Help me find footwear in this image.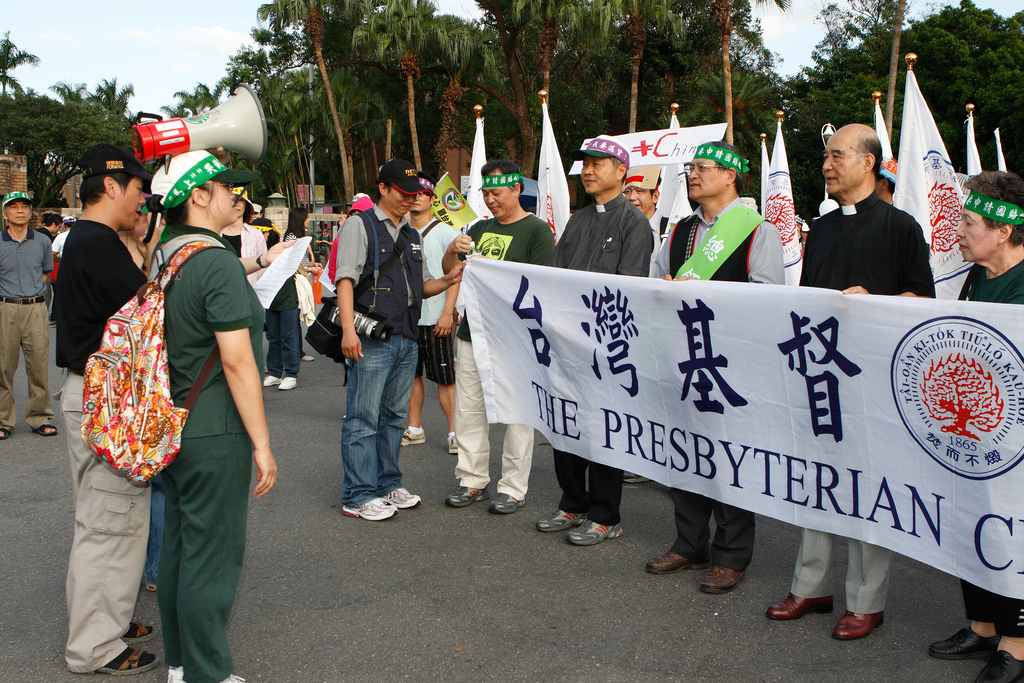
Found it: (x1=972, y1=646, x2=1023, y2=682).
